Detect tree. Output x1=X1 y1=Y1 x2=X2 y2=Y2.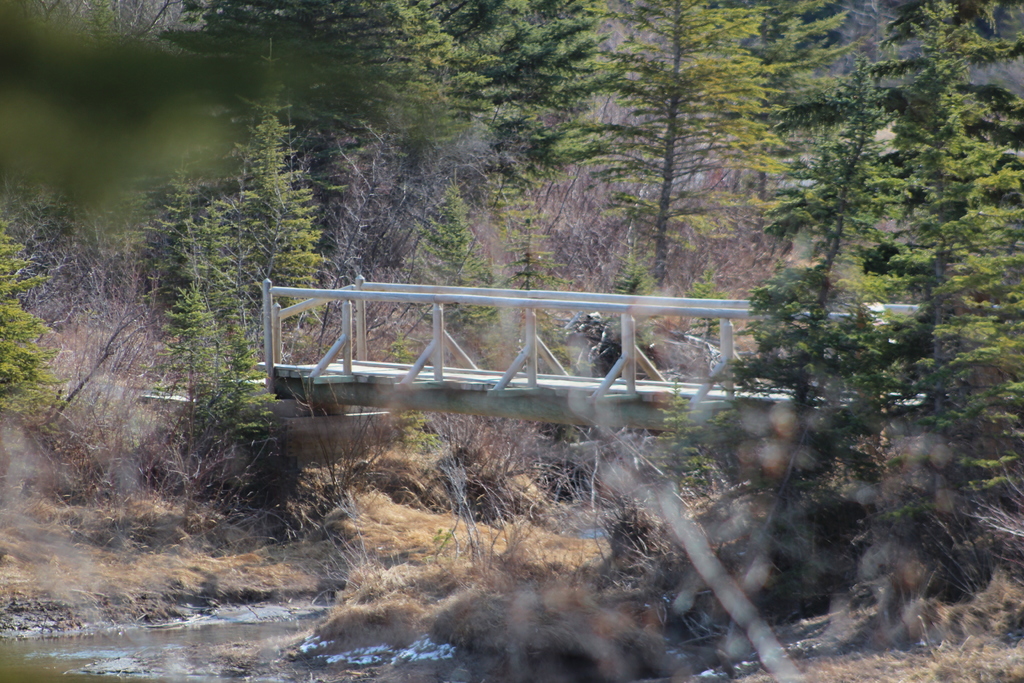
x1=714 y1=193 x2=897 y2=504.
